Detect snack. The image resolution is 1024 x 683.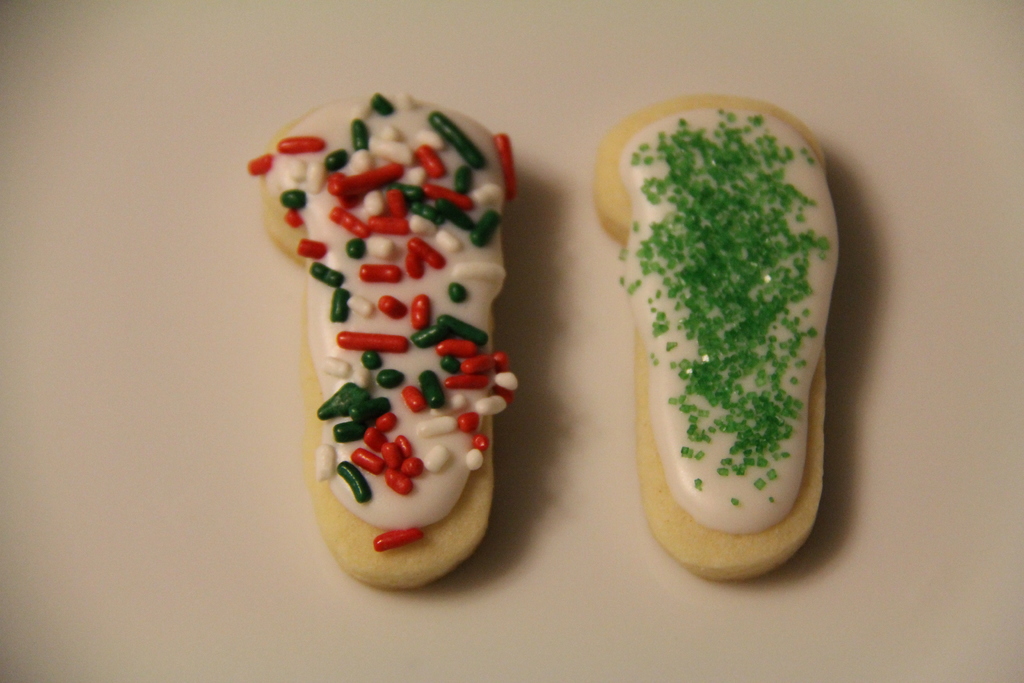
(x1=590, y1=96, x2=844, y2=588).
